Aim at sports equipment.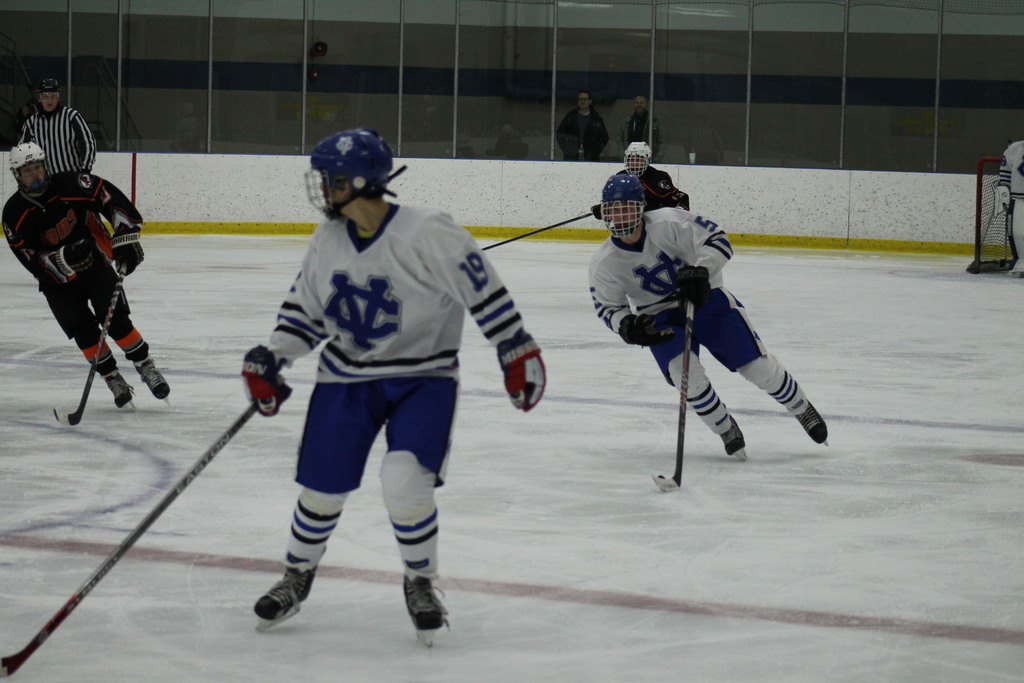
Aimed at region(500, 335, 546, 414).
